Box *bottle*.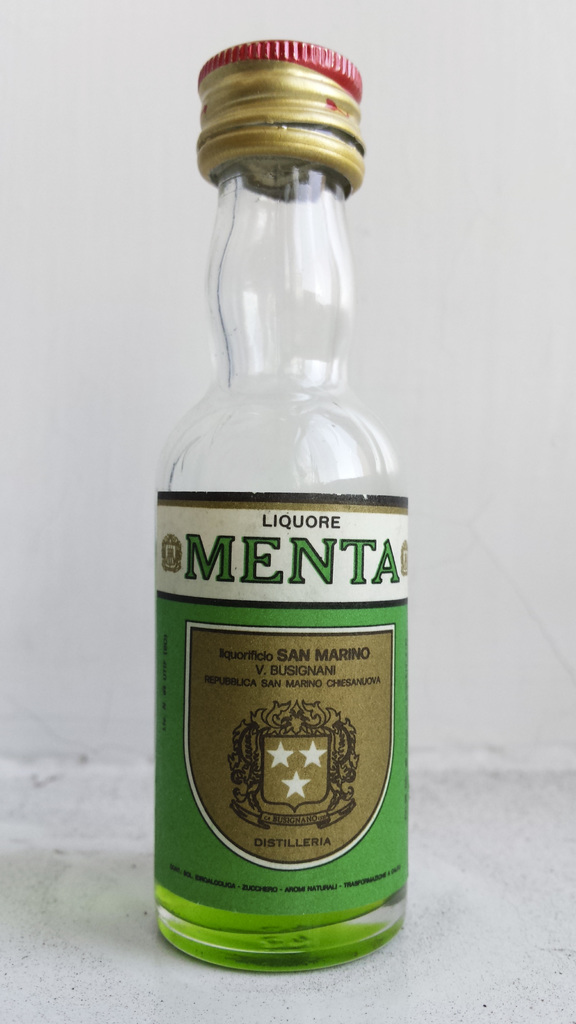
151, 29, 406, 971.
